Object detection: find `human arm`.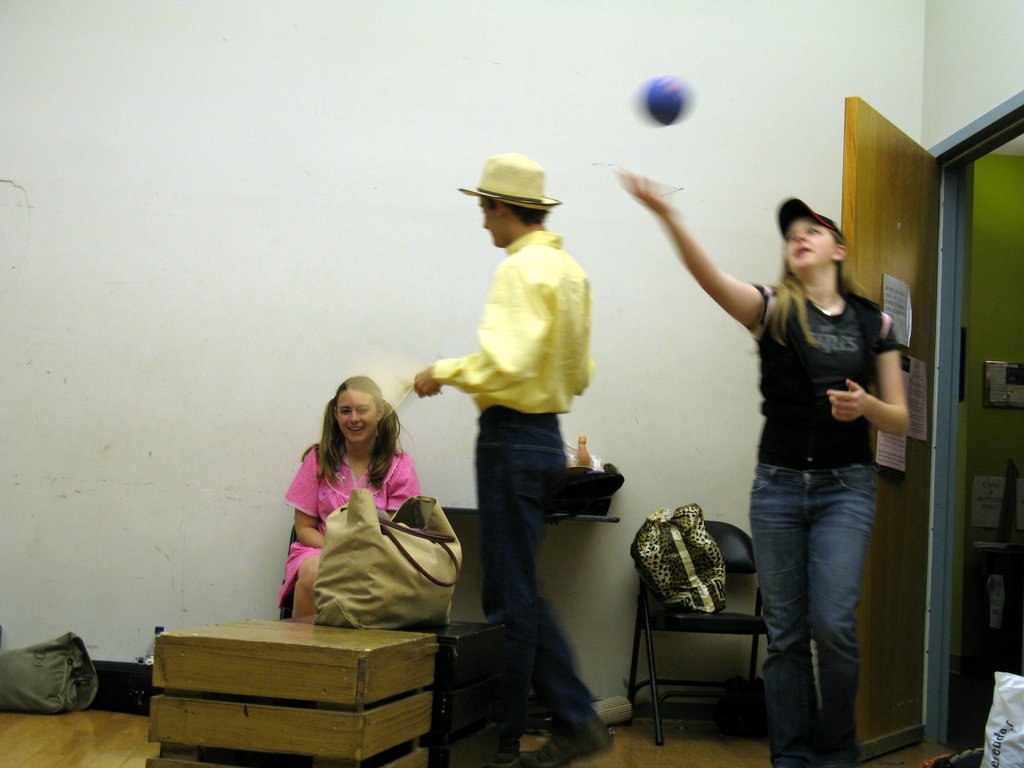
select_region(829, 308, 920, 441).
